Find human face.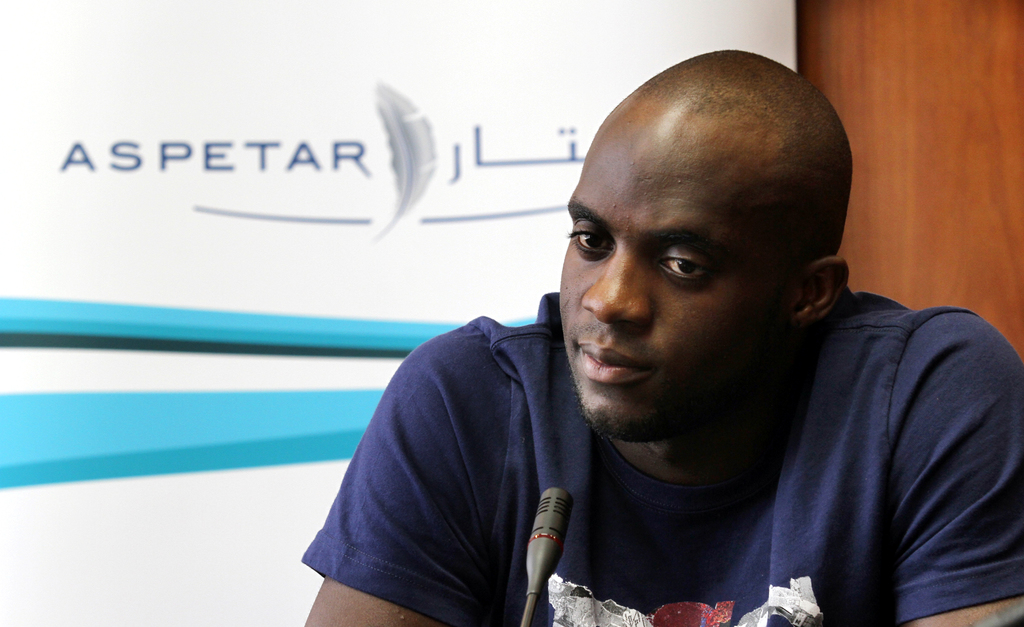
bbox=[550, 139, 784, 452].
